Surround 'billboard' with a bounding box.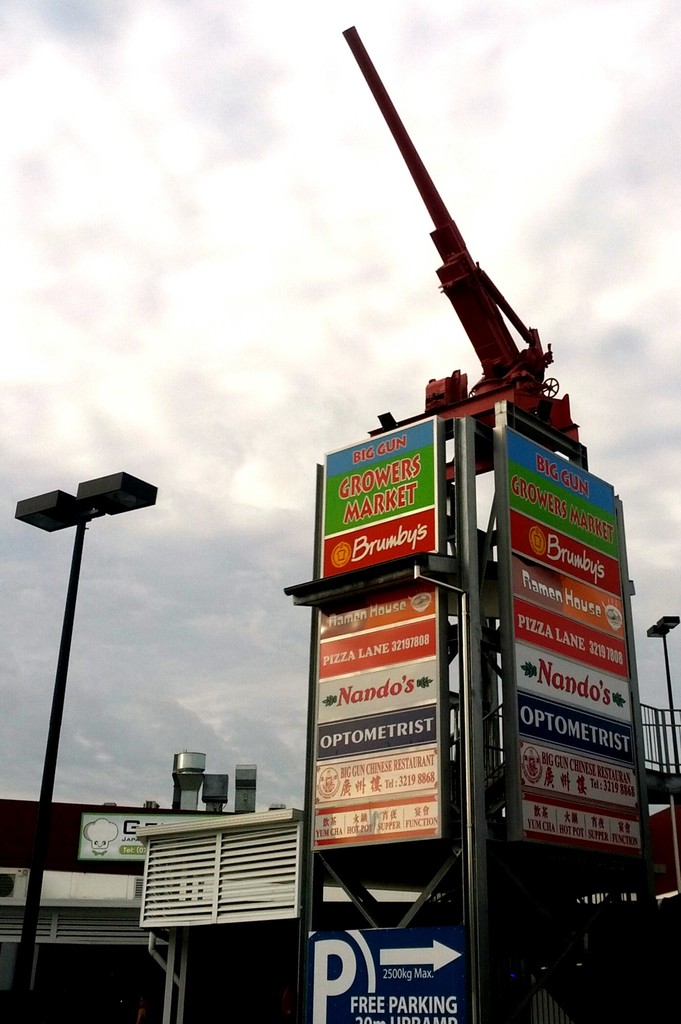
(left=318, top=428, right=452, bottom=553).
